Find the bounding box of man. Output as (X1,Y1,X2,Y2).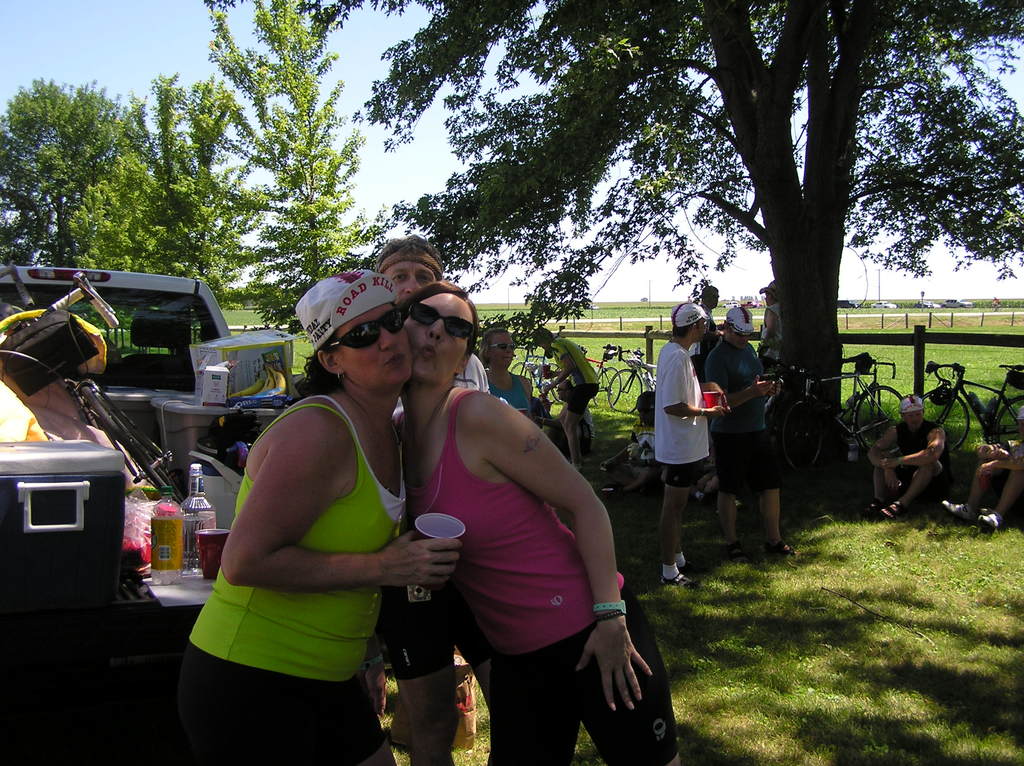
(558,378,592,450).
